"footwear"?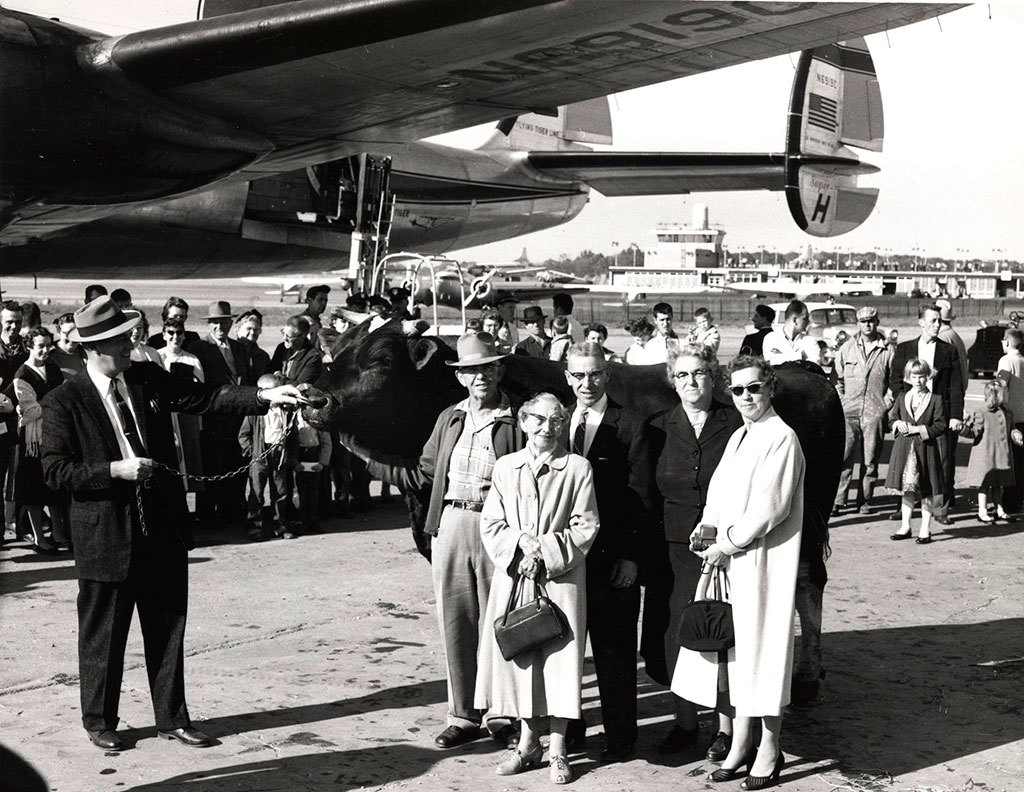
(887, 528, 911, 544)
